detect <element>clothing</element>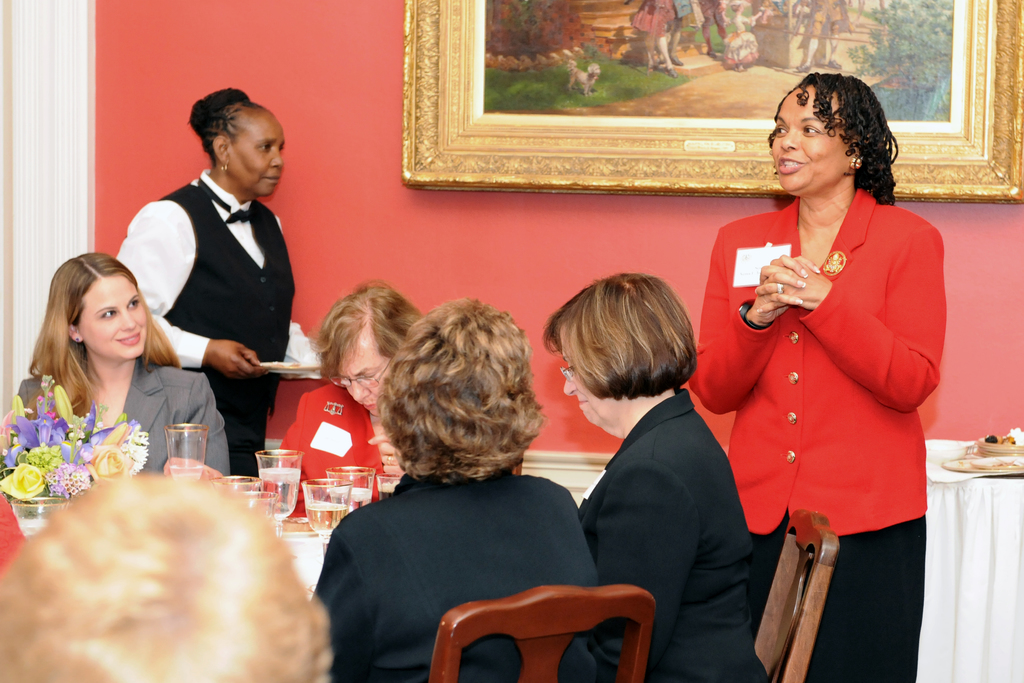
select_region(304, 464, 615, 682)
